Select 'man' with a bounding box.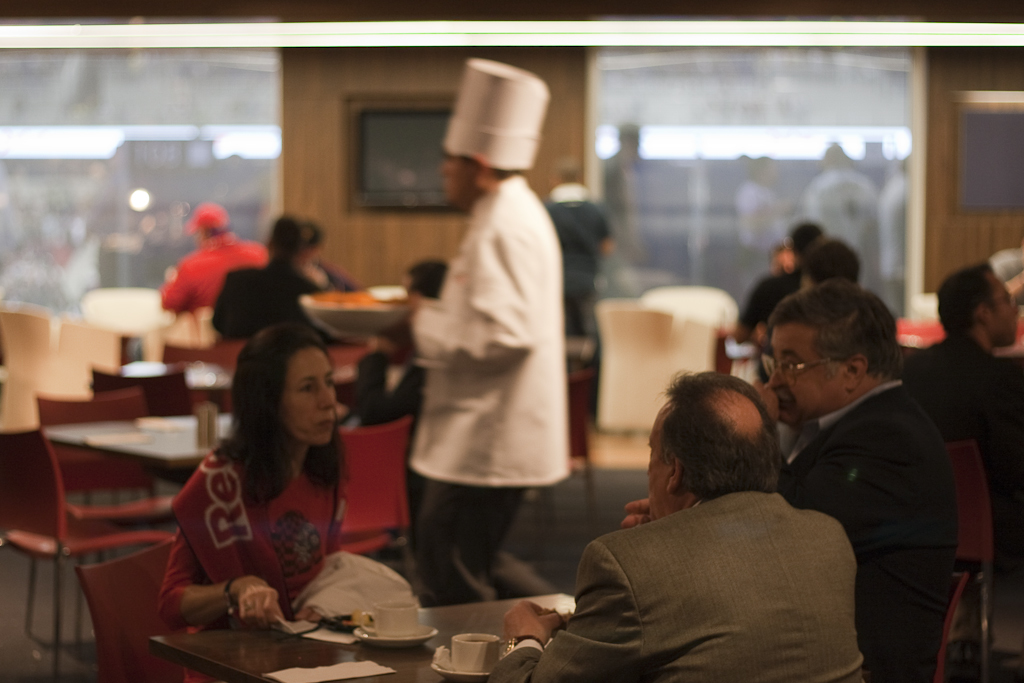
544/162/616/336.
